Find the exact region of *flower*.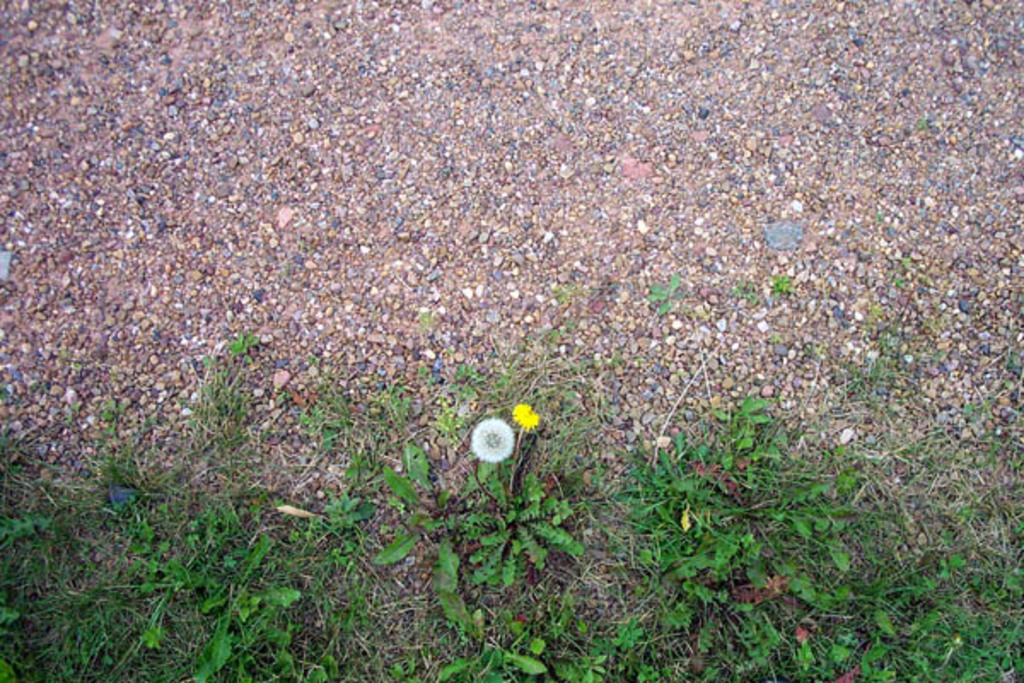
Exact region: bbox=(468, 420, 517, 459).
